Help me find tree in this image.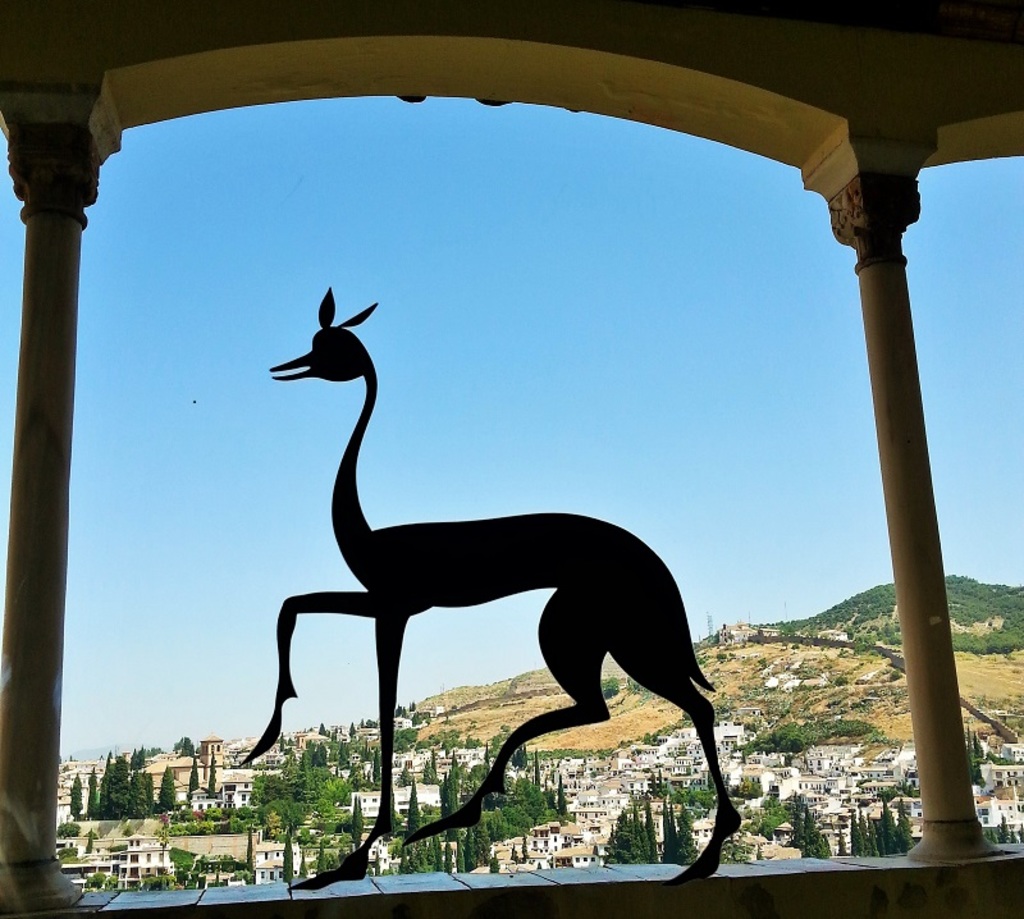
Found it: bbox(968, 727, 1023, 794).
